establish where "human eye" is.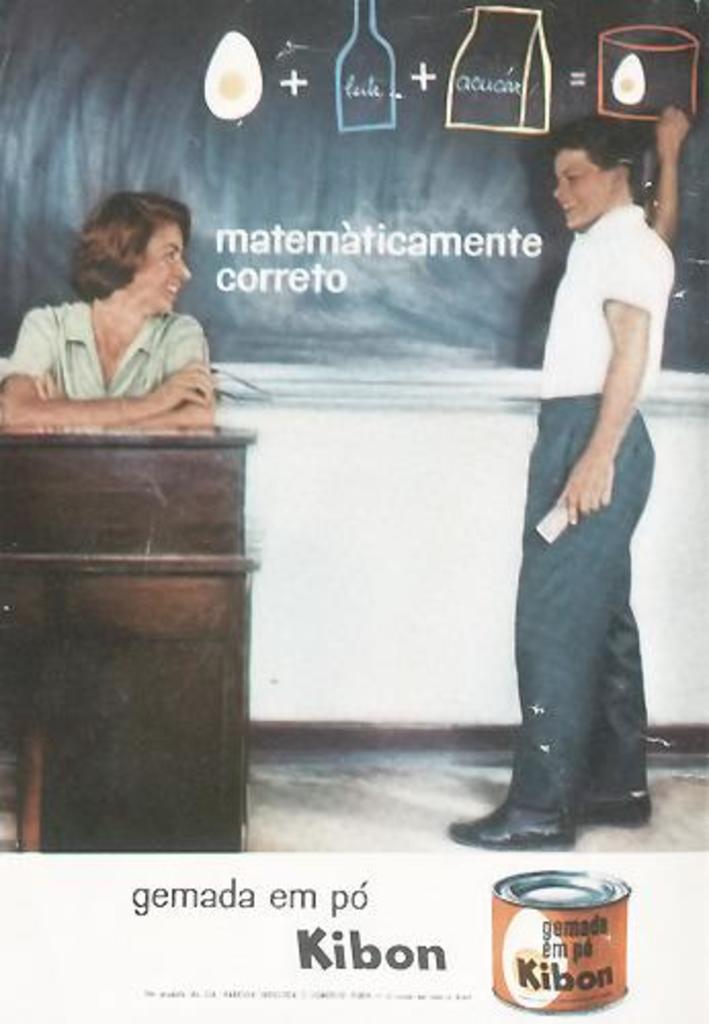
Established at box=[566, 170, 584, 184].
